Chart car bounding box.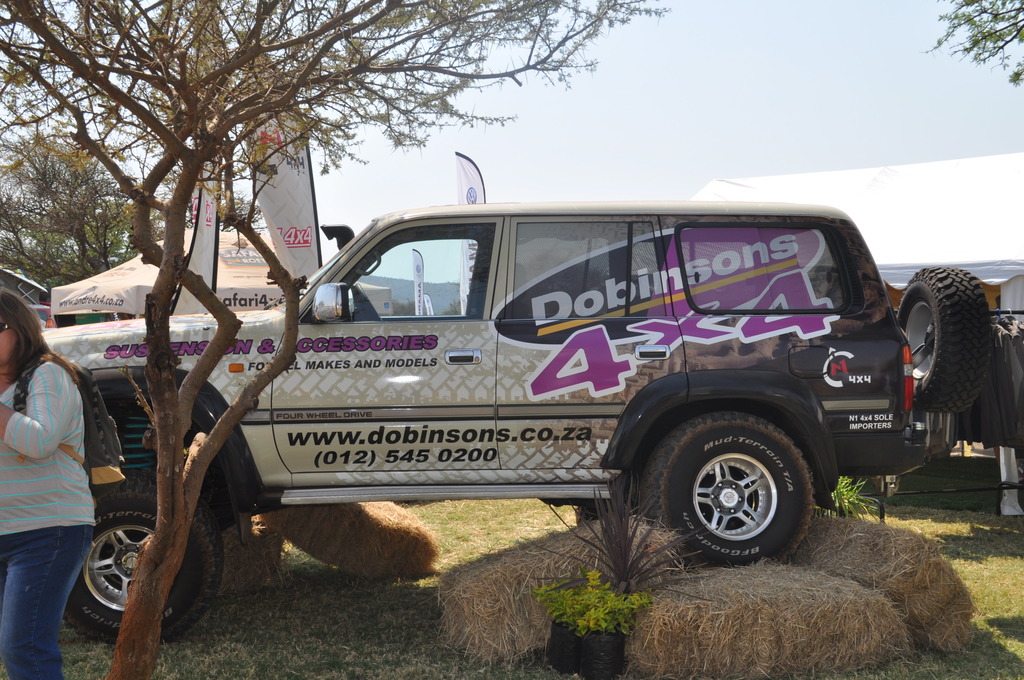
Charted: select_region(68, 190, 943, 607).
